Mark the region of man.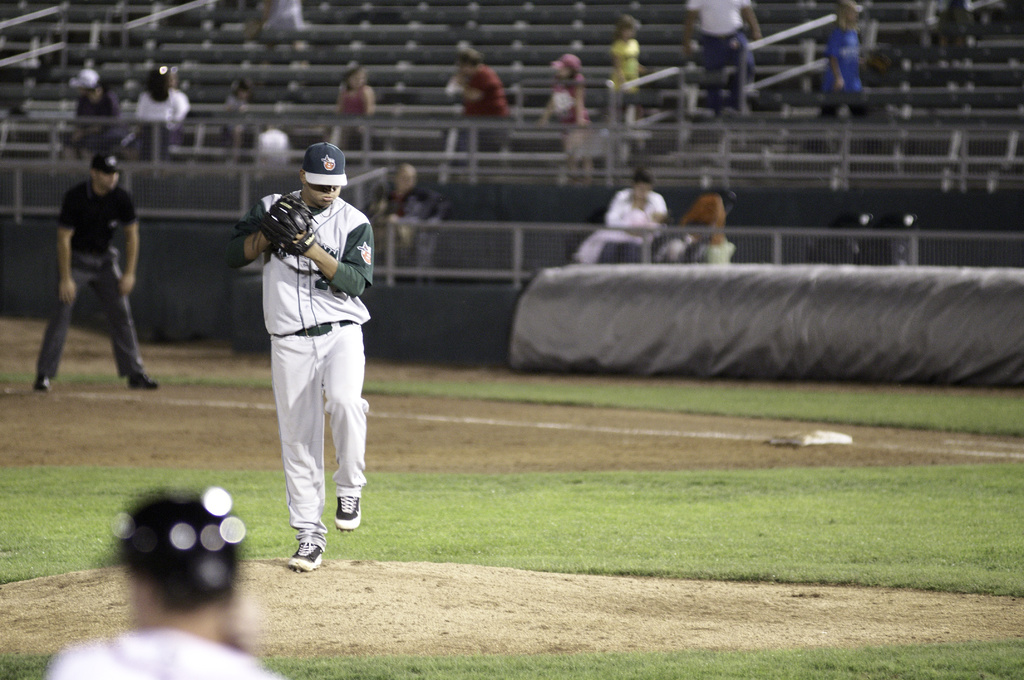
Region: 604, 172, 668, 241.
